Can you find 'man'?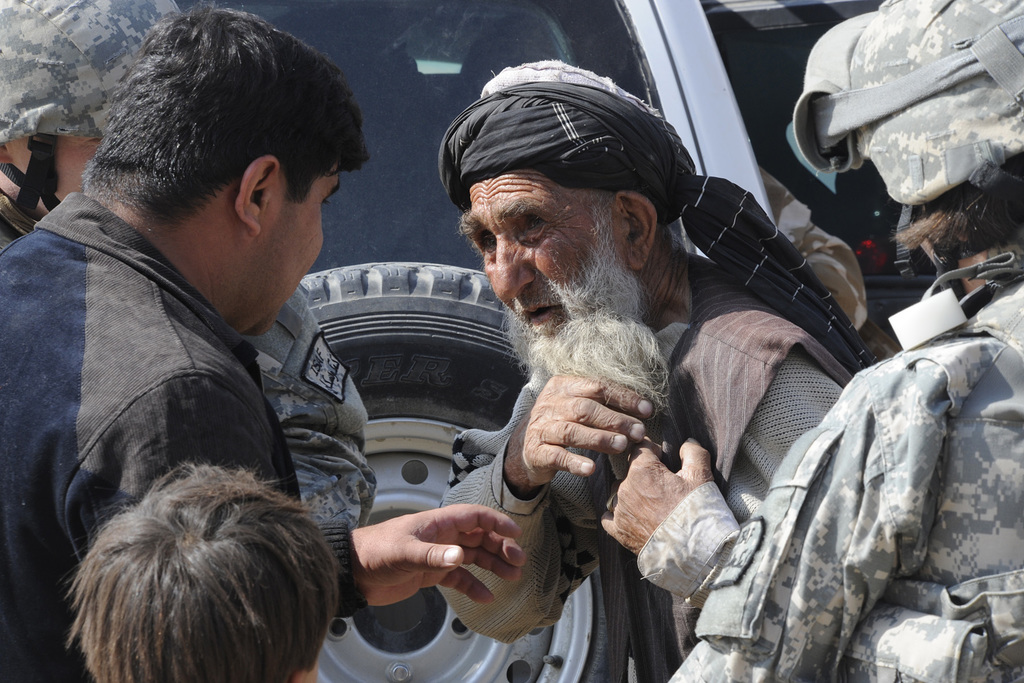
Yes, bounding box: l=0, t=0, r=381, b=682.
